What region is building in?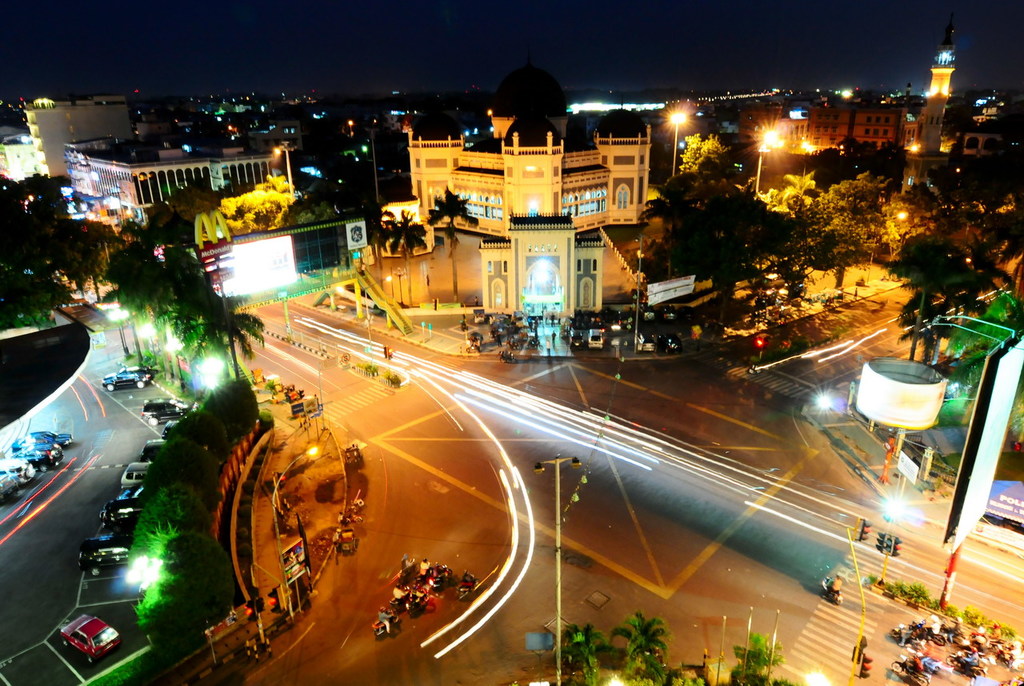
776:102:906:146.
